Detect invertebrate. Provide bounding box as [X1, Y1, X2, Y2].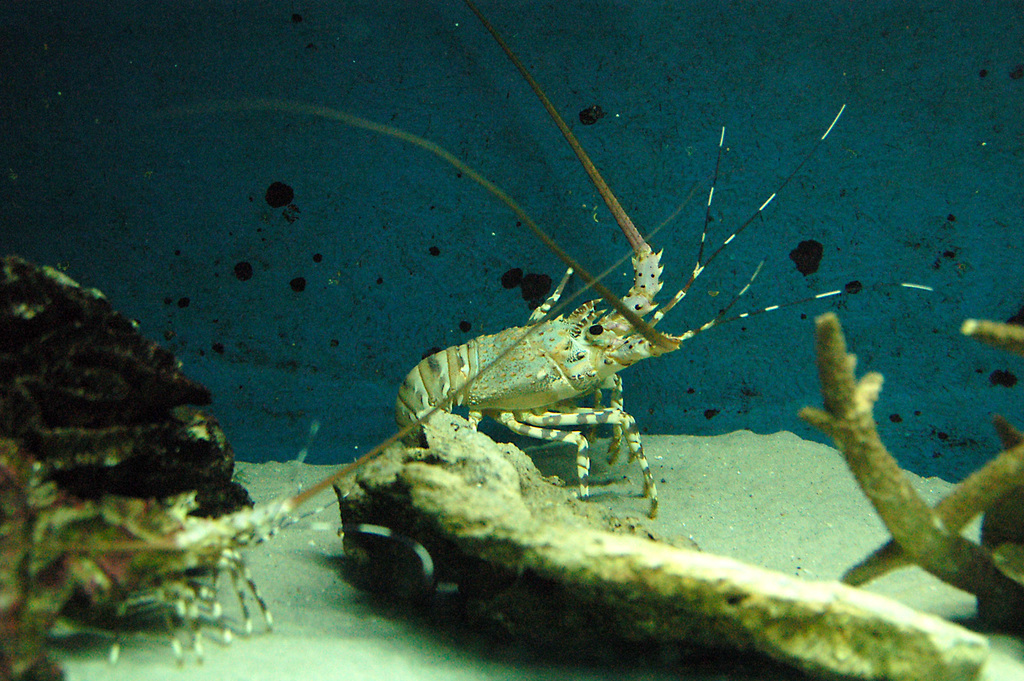
[1, 0, 950, 551].
